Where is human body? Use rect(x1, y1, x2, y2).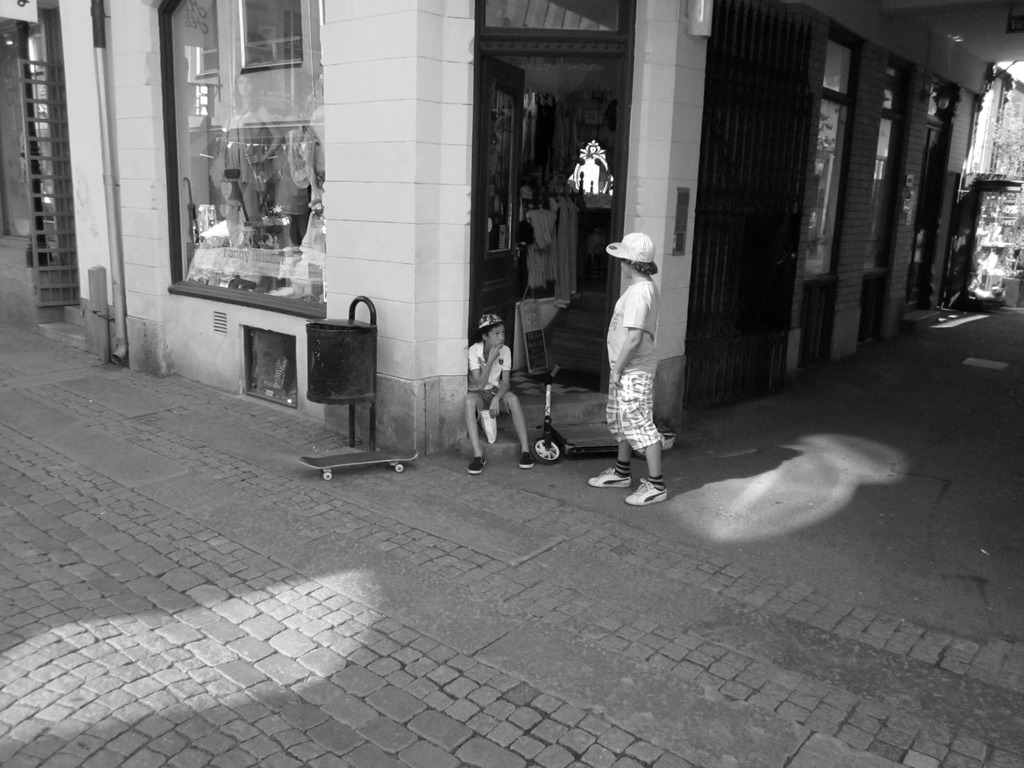
rect(595, 209, 682, 503).
